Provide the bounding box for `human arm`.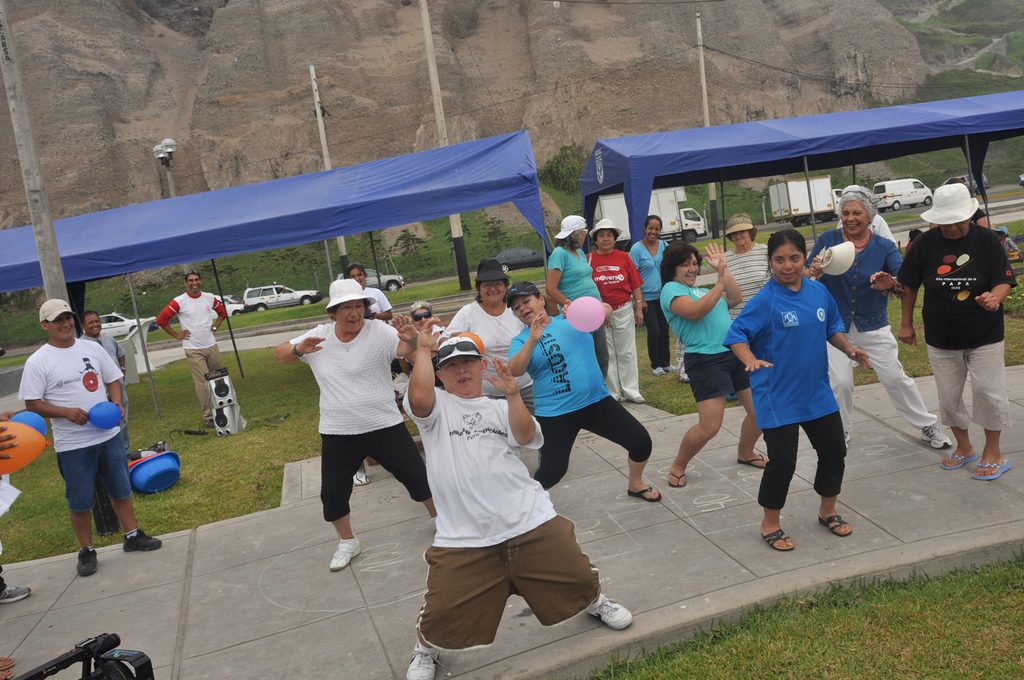
(974,202,999,235).
